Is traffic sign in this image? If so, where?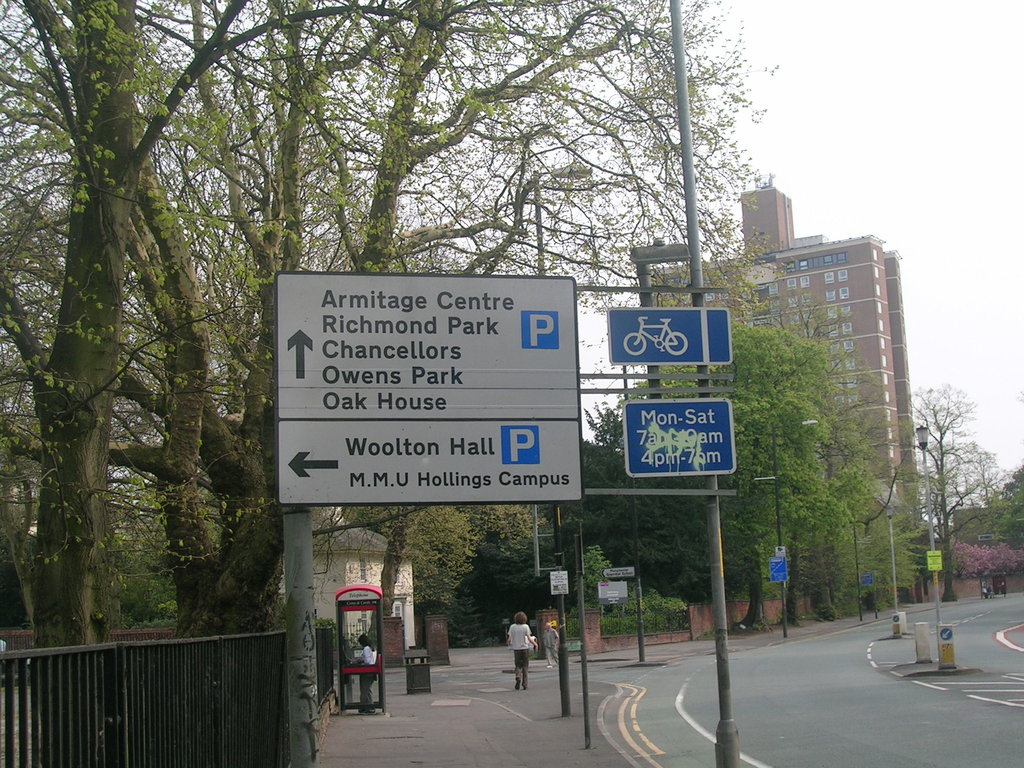
Yes, at bbox(267, 269, 589, 509).
